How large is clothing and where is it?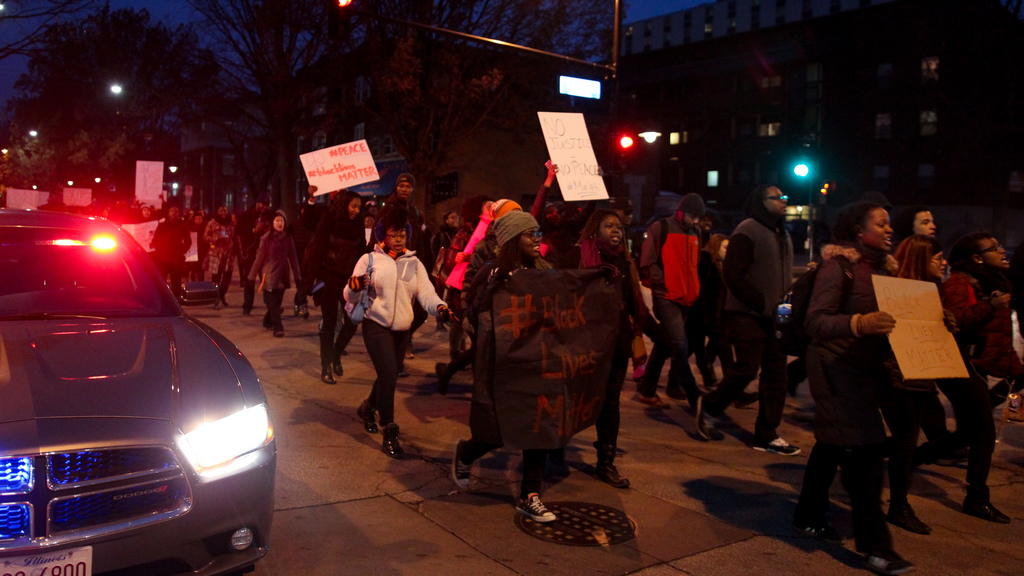
Bounding box: crop(639, 215, 707, 420).
